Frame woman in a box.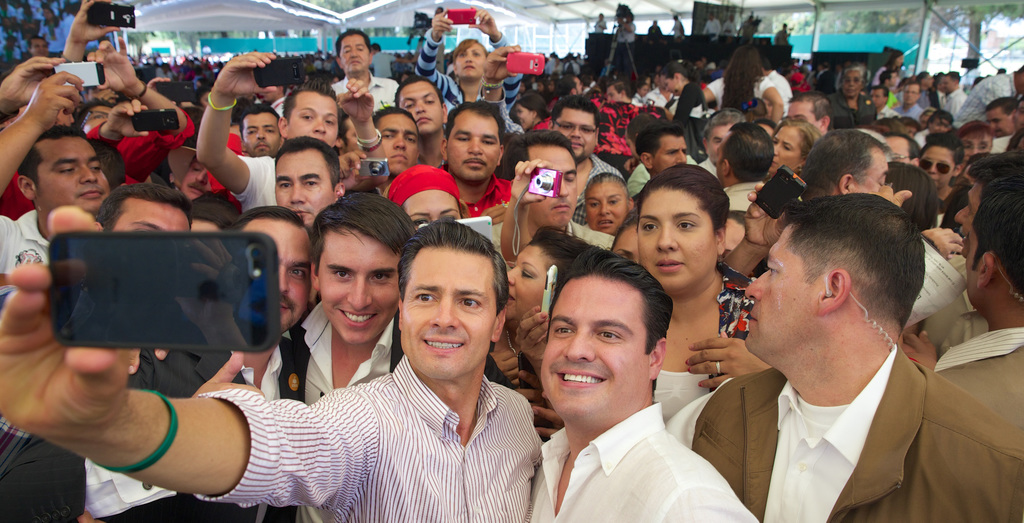
BBox(771, 119, 822, 183).
